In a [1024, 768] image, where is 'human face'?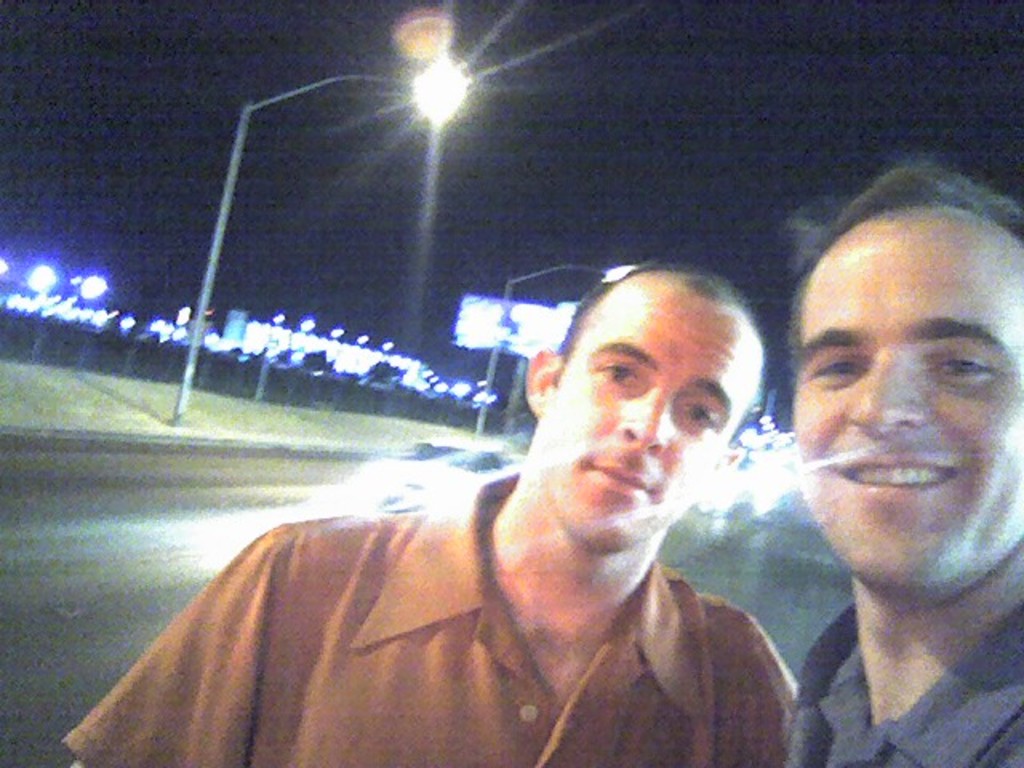
[x1=533, y1=269, x2=765, y2=542].
